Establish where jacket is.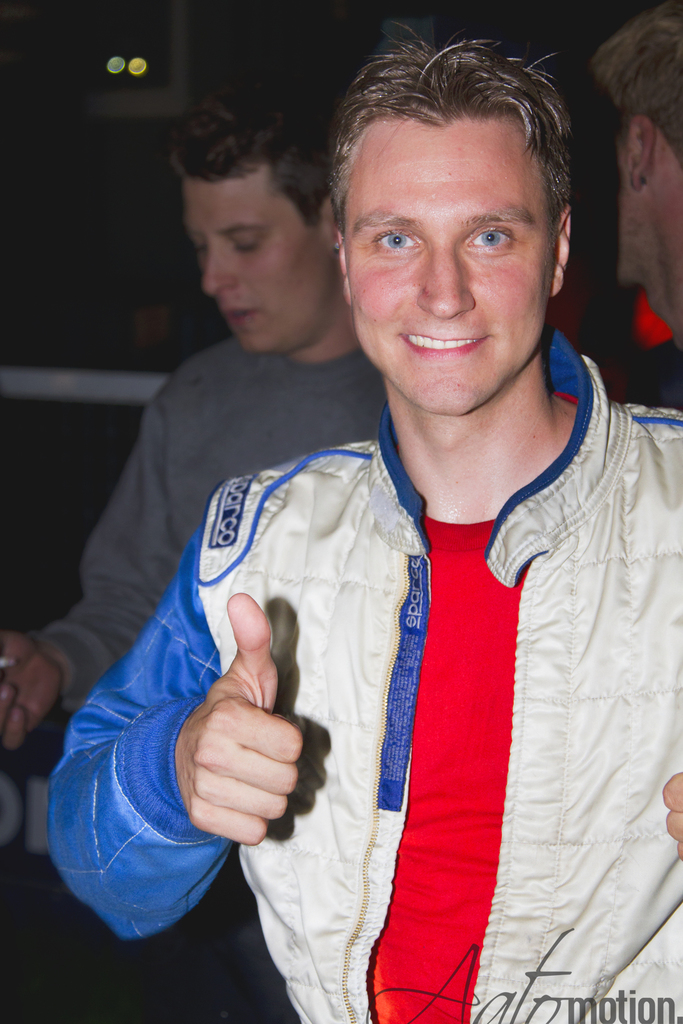
Established at 112/220/672/1000.
